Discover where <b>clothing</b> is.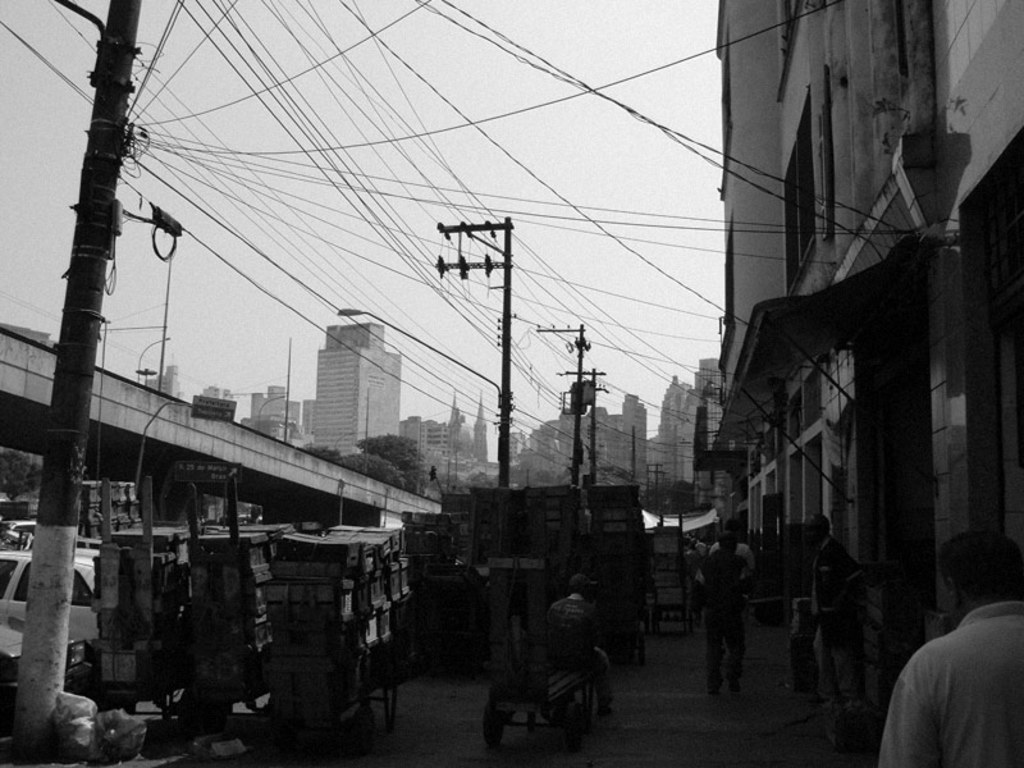
Discovered at left=710, top=543, right=750, bottom=563.
